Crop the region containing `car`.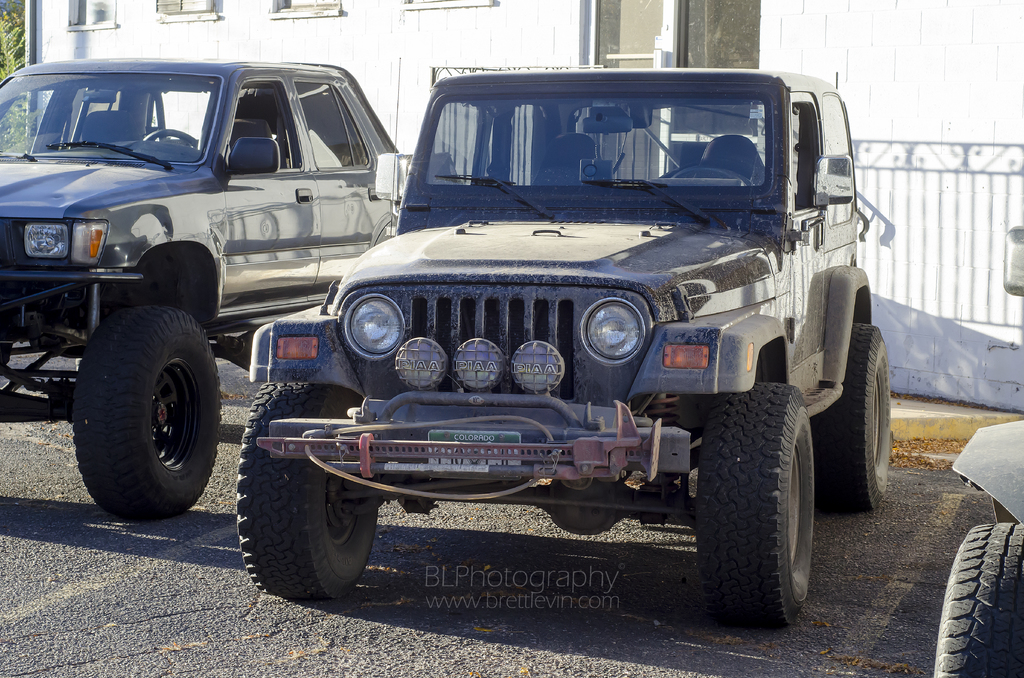
Crop region: bbox(235, 67, 895, 630).
